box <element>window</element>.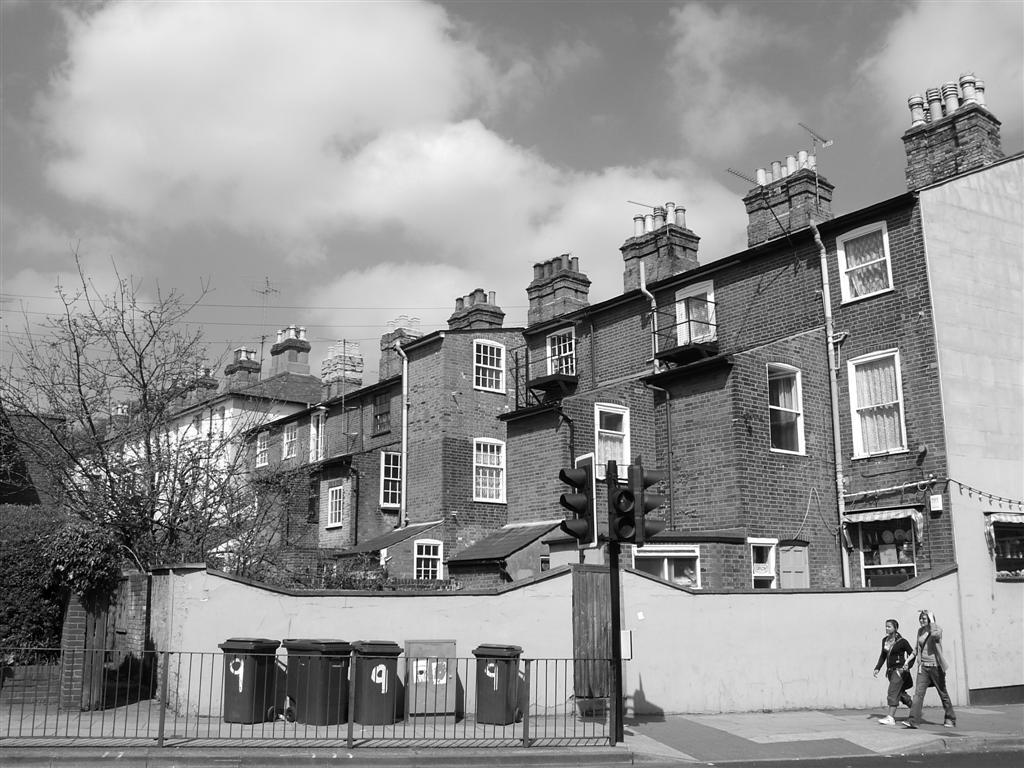
rect(544, 324, 580, 377).
